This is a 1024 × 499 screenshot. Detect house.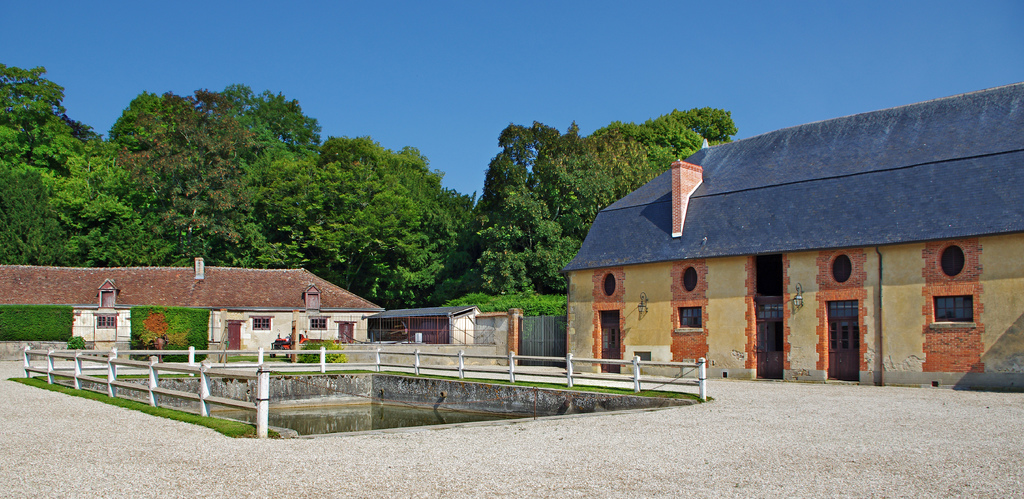
left=0, top=256, right=385, bottom=357.
